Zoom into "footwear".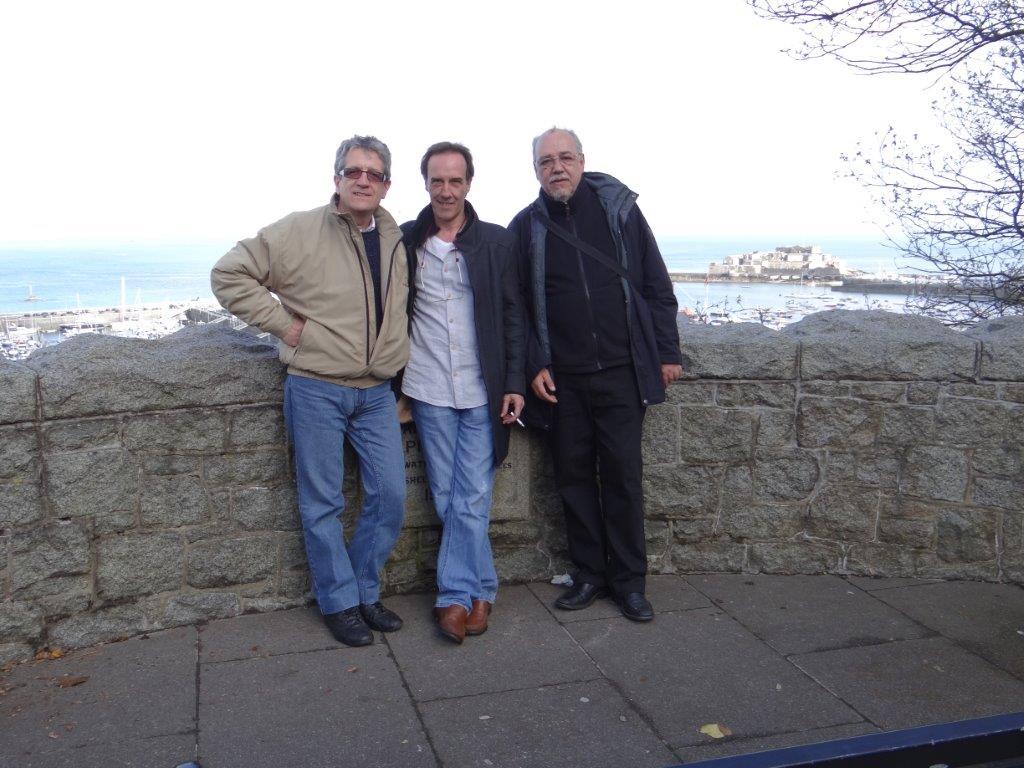
Zoom target: pyautogui.locateOnScreen(612, 589, 659, 625).
